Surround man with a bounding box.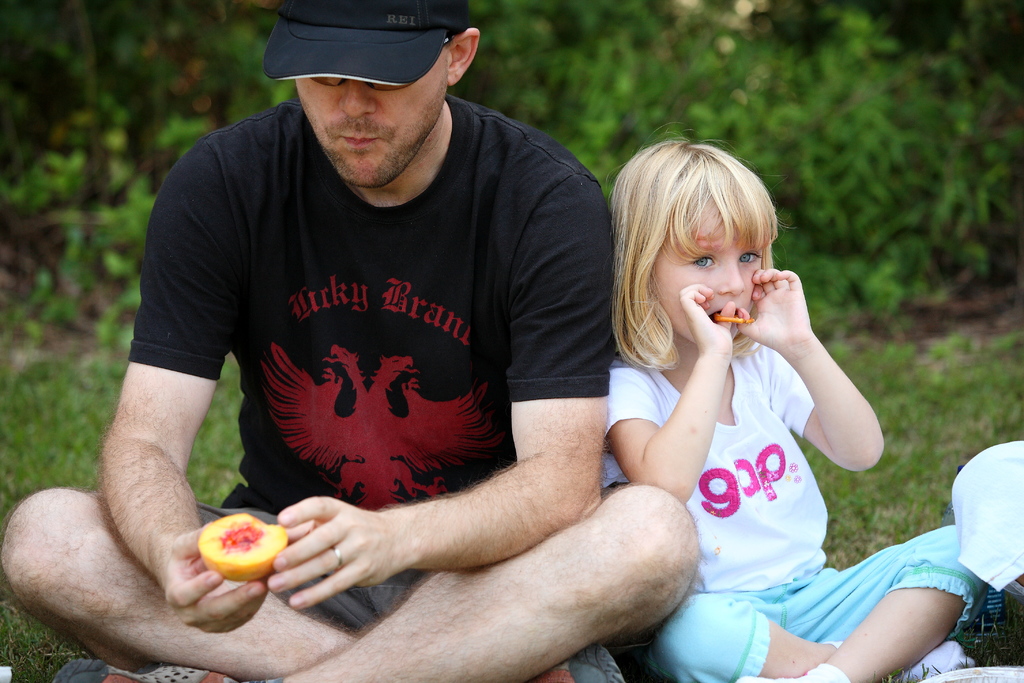
bbox=(82, 0, 742, 669).
